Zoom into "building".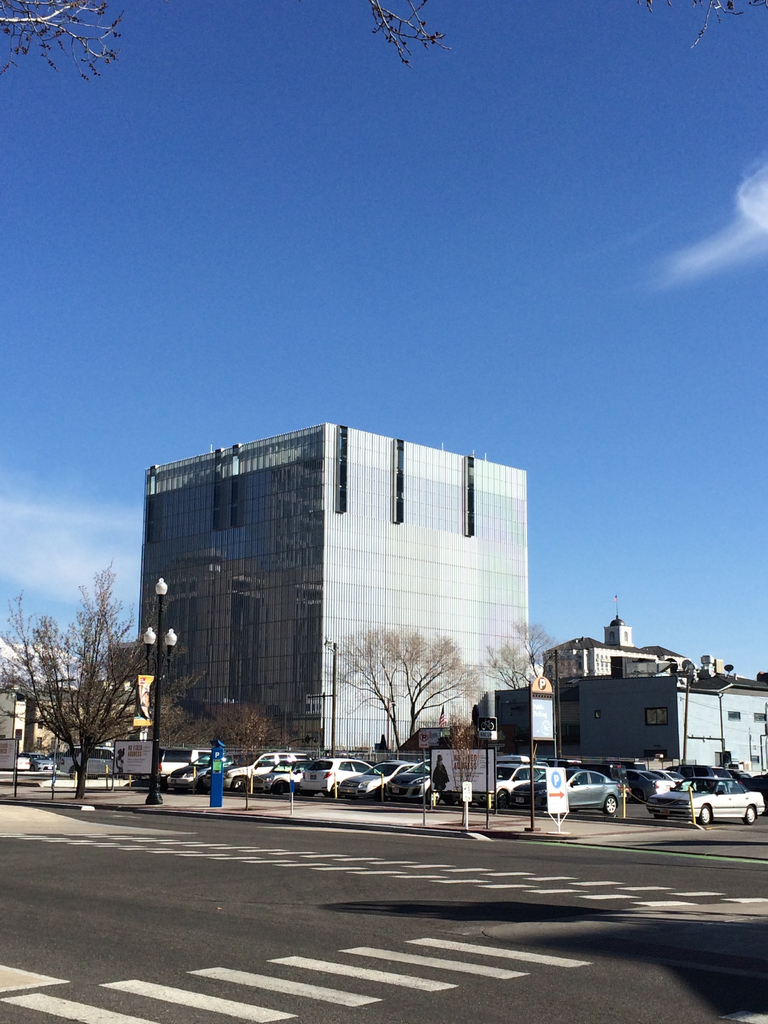
Zoom target: left=545, top=616, right=767, bottom=778.
